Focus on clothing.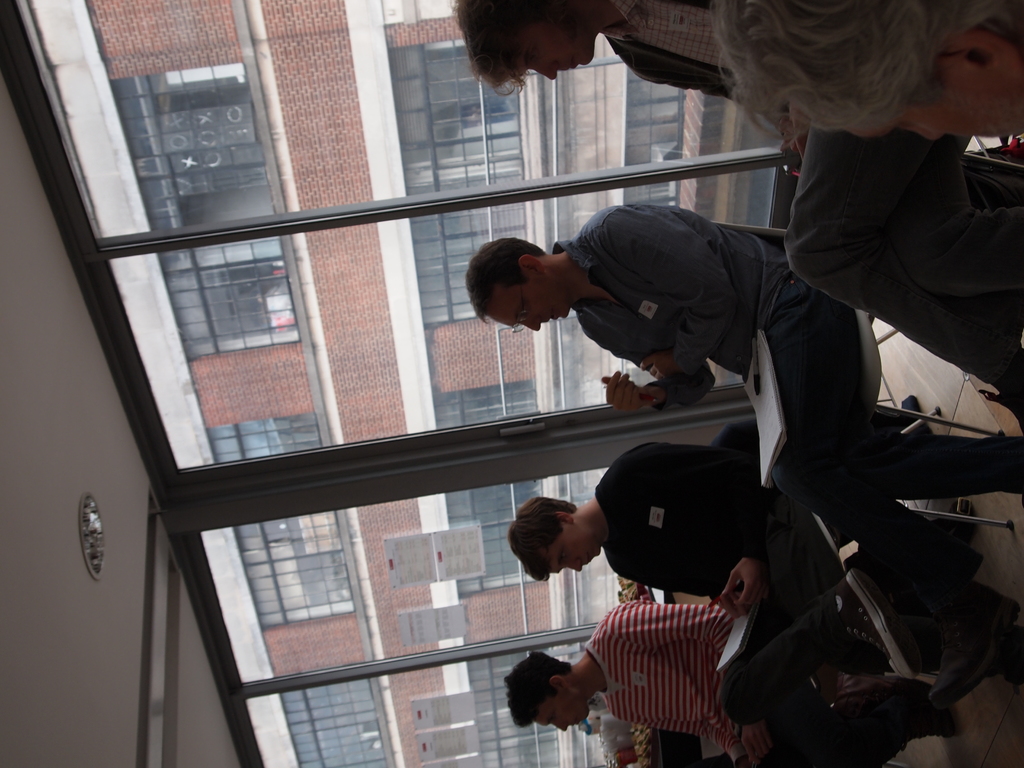
Focused at x1=616 y1=0 x2=748 y2=106.
